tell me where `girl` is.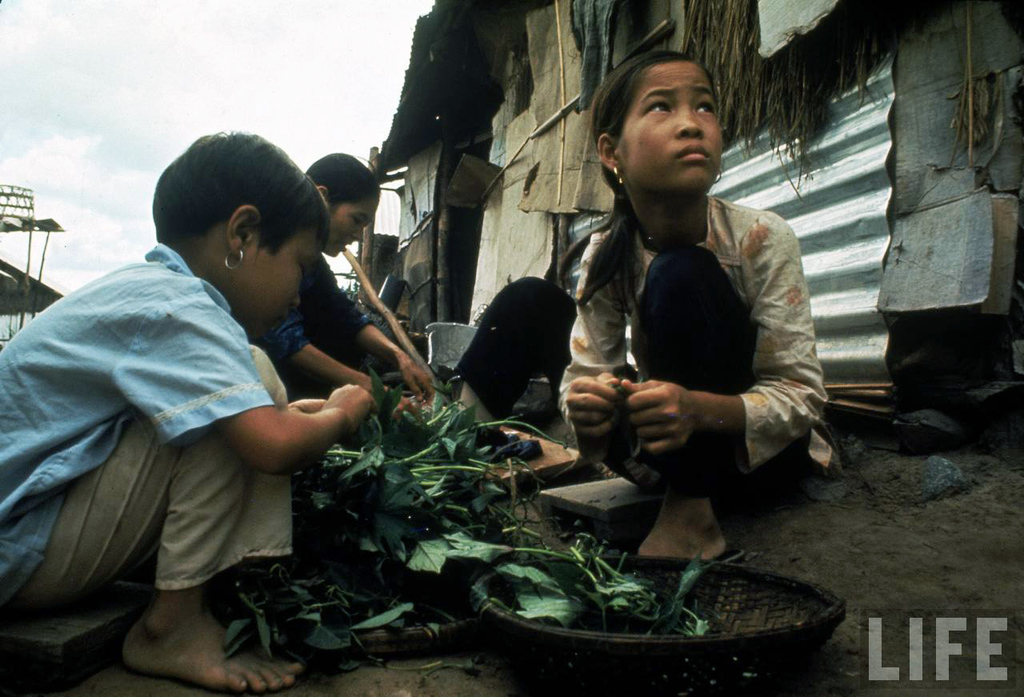
`girl` is at box(558, 49, 826, 560).
